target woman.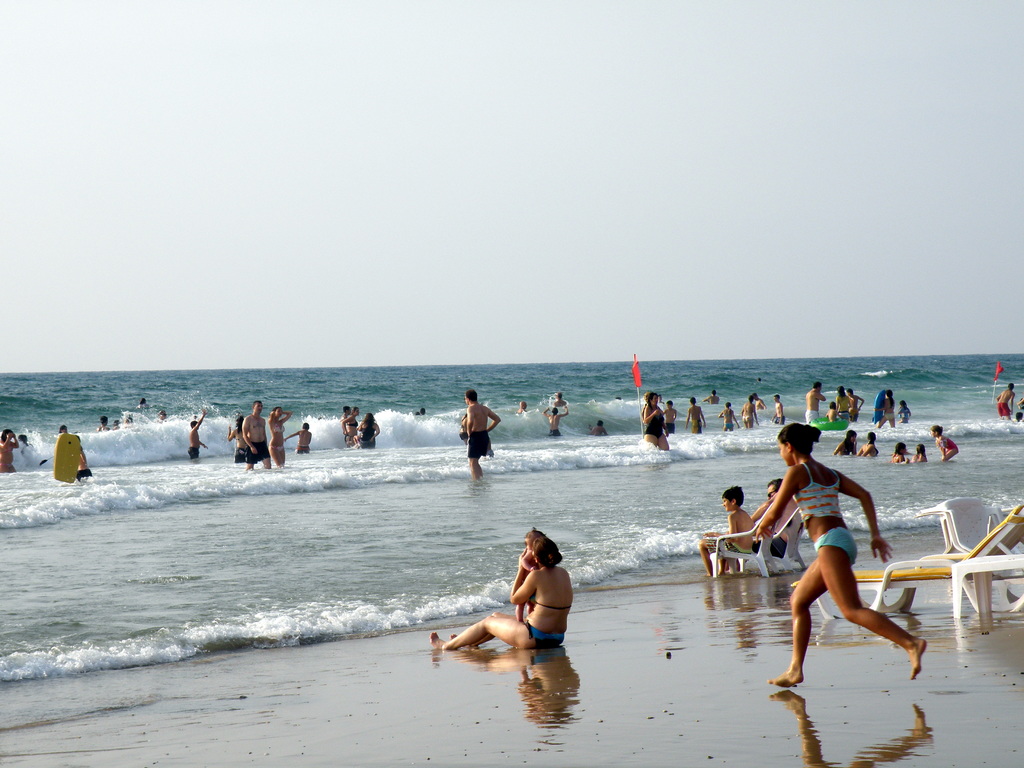
Target region: [left=859, top=431, right=879, bottom=454].
